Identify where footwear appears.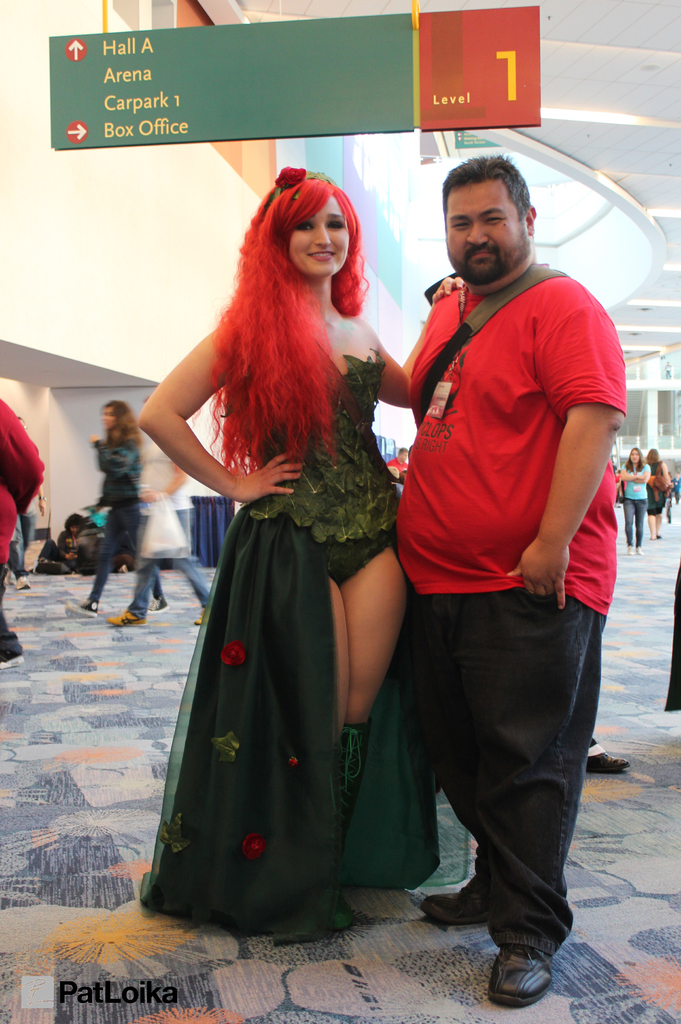
Appears at pyautogui.locateOnScreen(118, 566, 127, 573).
